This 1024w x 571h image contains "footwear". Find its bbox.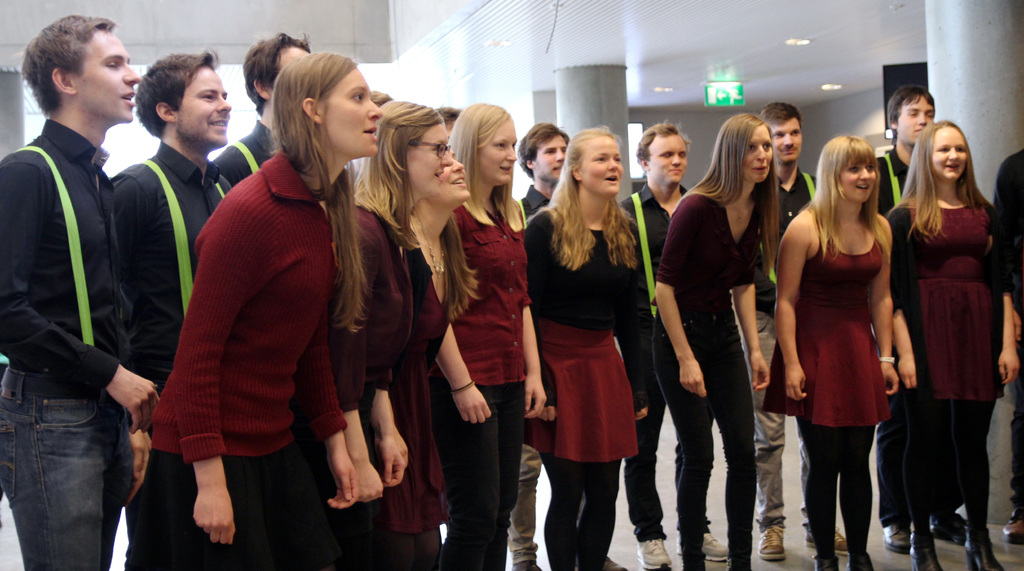
{"x1": 704, "y1": 529, "x2": 730, "y2": 561}.
